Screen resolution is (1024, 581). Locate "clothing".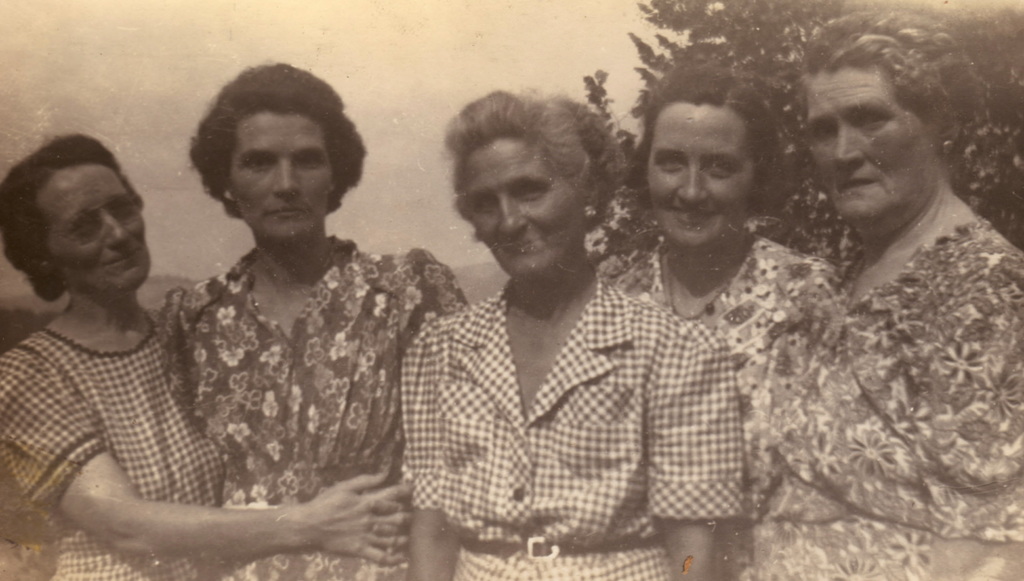
select_region(0, 311, 226, 580).
